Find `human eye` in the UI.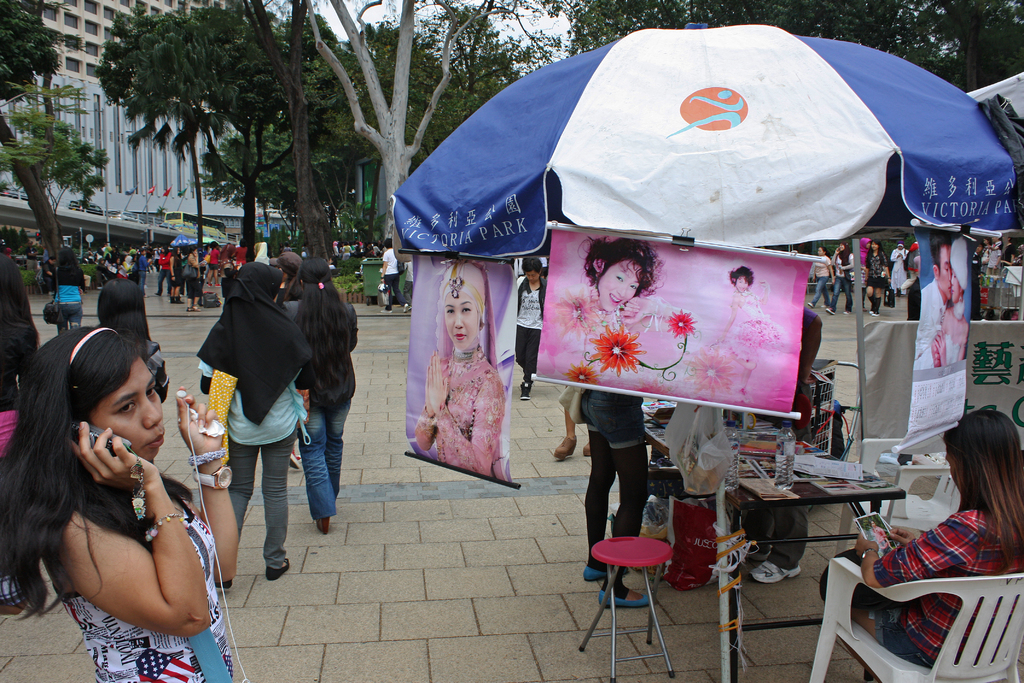
UI element at x1=952 y1=268 x2=959 y2=281.
